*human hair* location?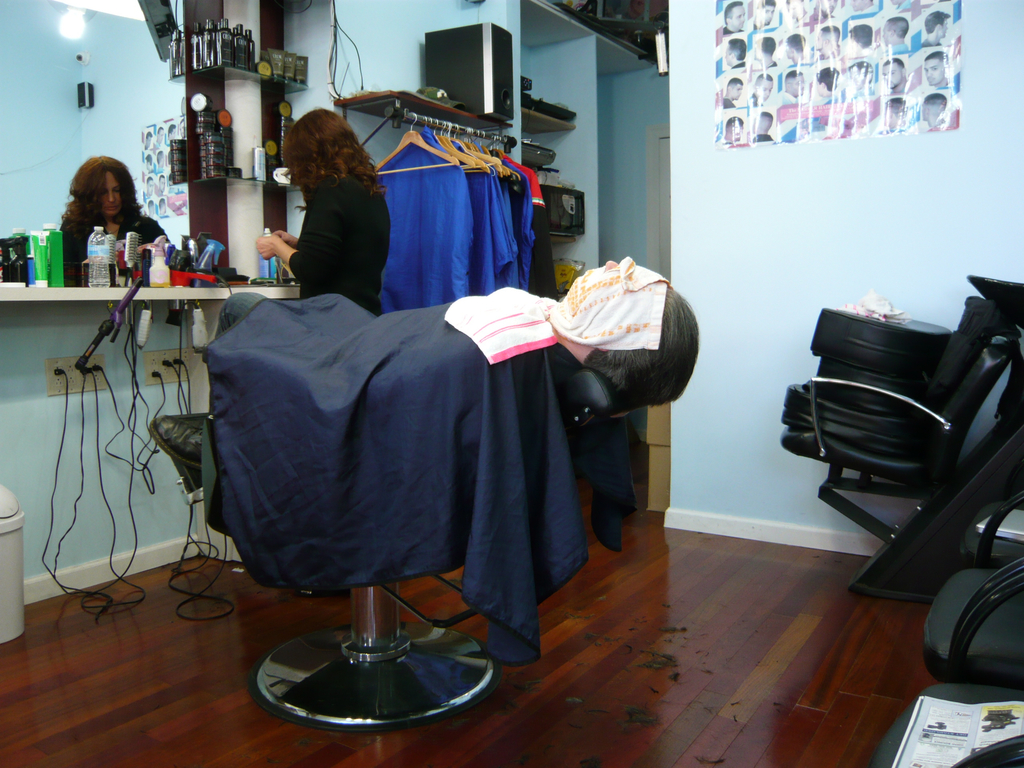
924/10/949/33
